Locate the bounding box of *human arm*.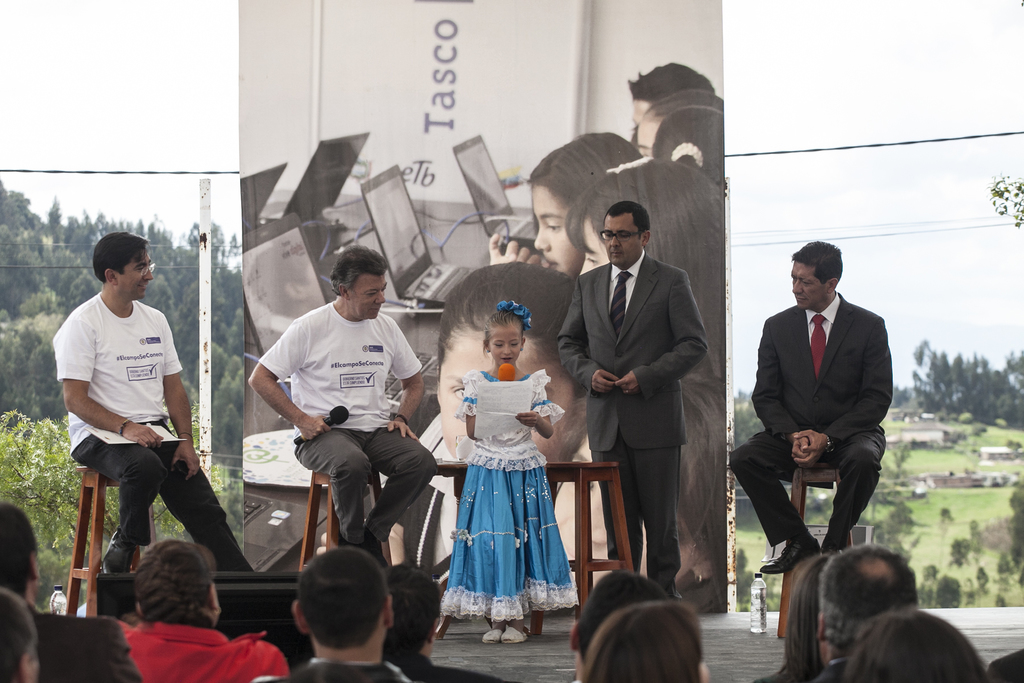
Bounding box: [left=612, top=264, right=710, bottom=397].
